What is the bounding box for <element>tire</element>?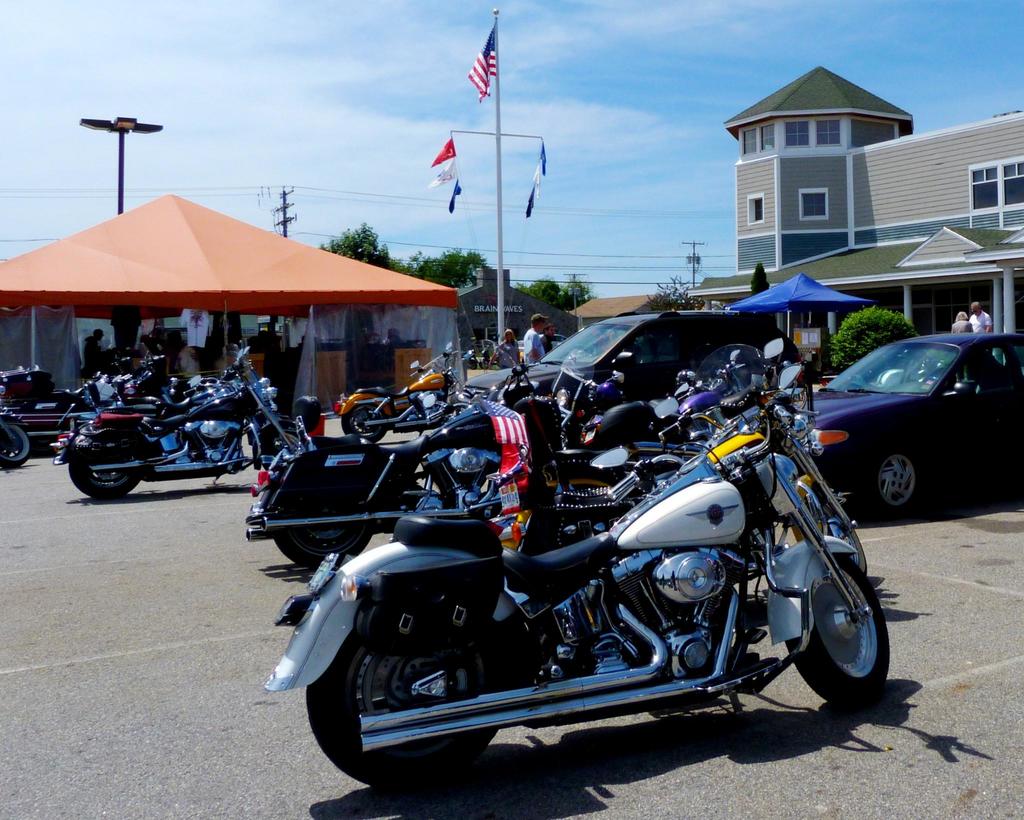
rect(845, 435, 935, 519).
